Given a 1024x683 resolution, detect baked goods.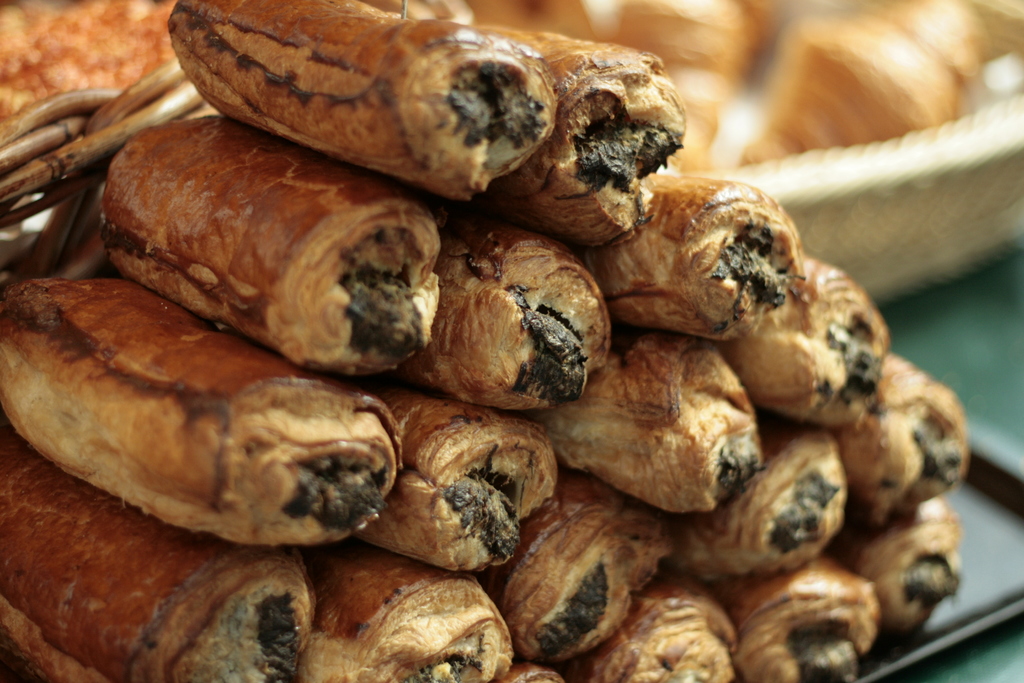
crop(616, 0, 773, 179).
